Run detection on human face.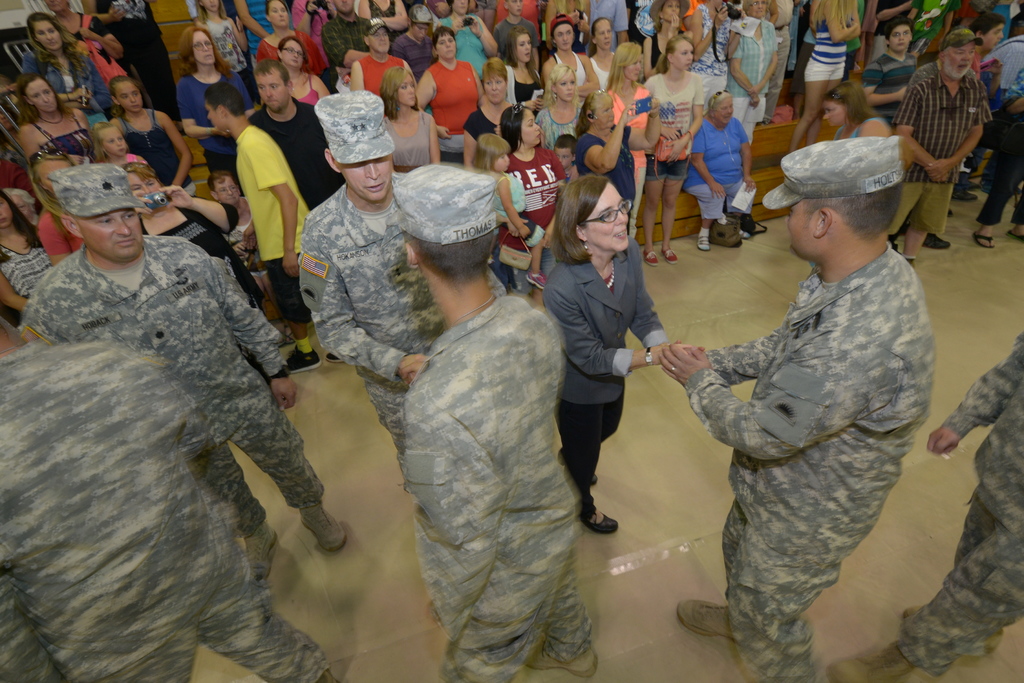
Result: (212, 173, 241, 208).
